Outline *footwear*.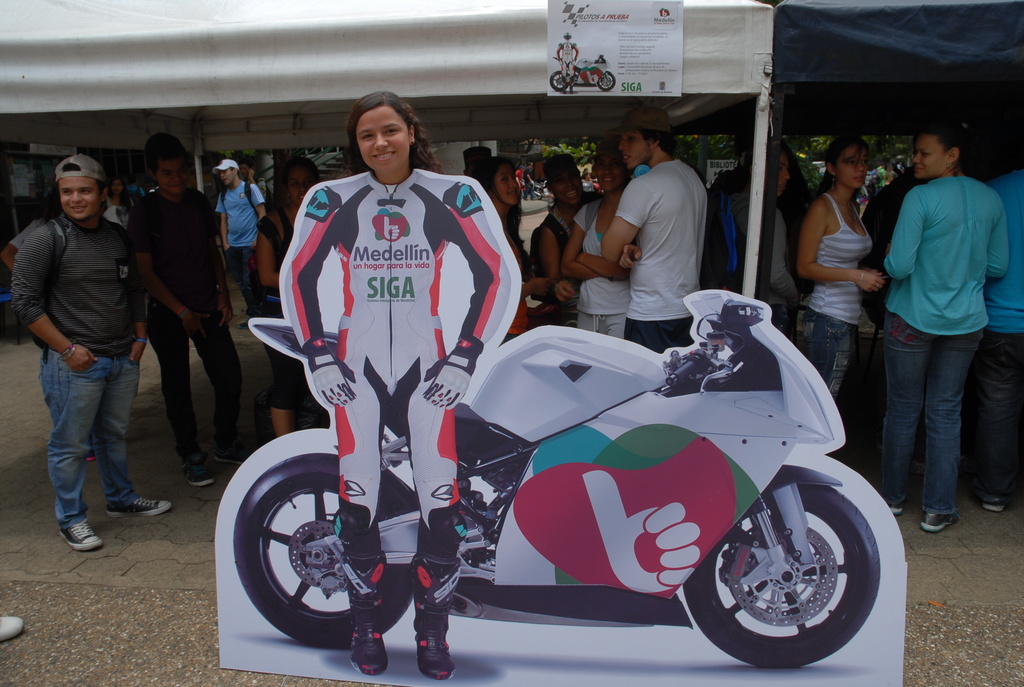
Outline: x1=918 y1=515 x2=960 y2=534.
